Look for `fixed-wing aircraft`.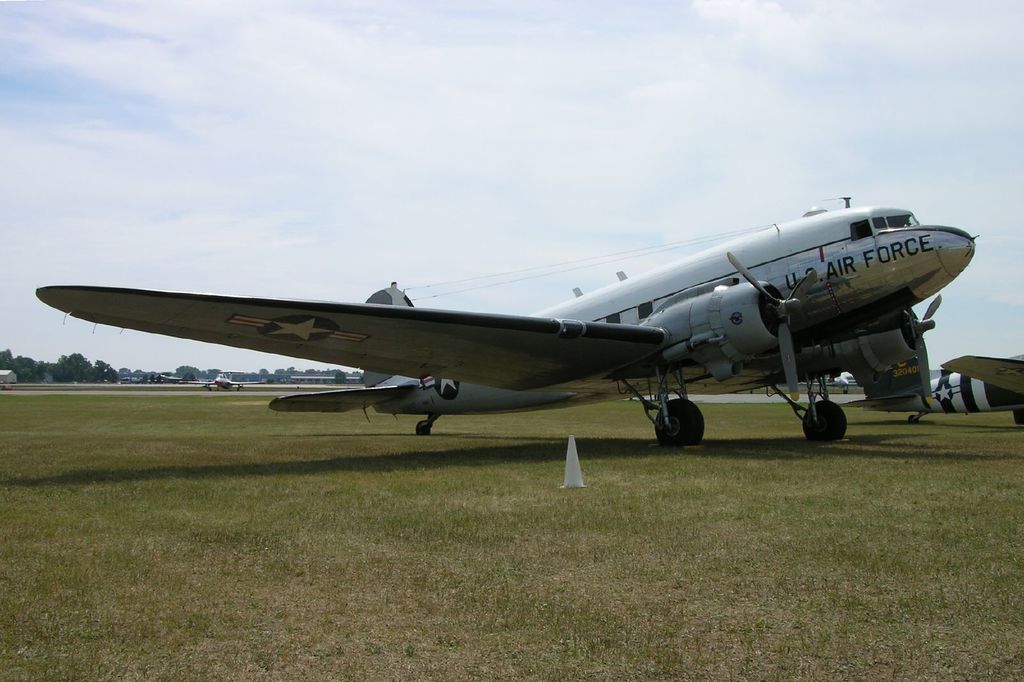
Found: <region>23, 189, 977, 465</region>.
